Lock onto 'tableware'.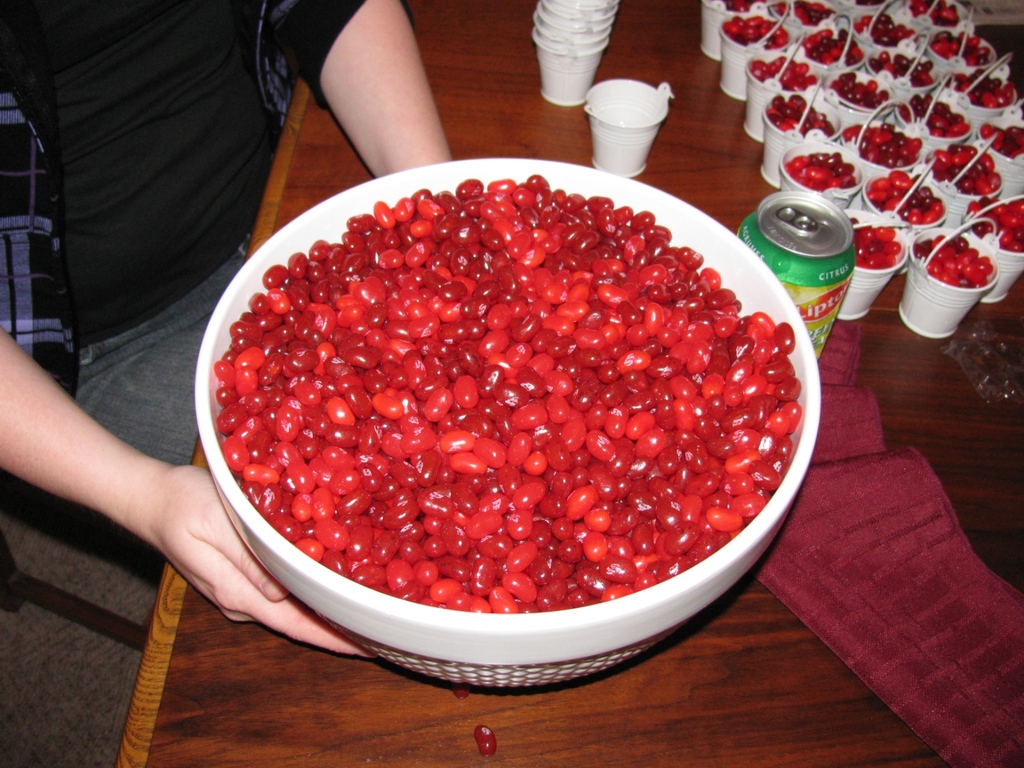
Locked: left=586, top=76, right=675, bottom=176.
